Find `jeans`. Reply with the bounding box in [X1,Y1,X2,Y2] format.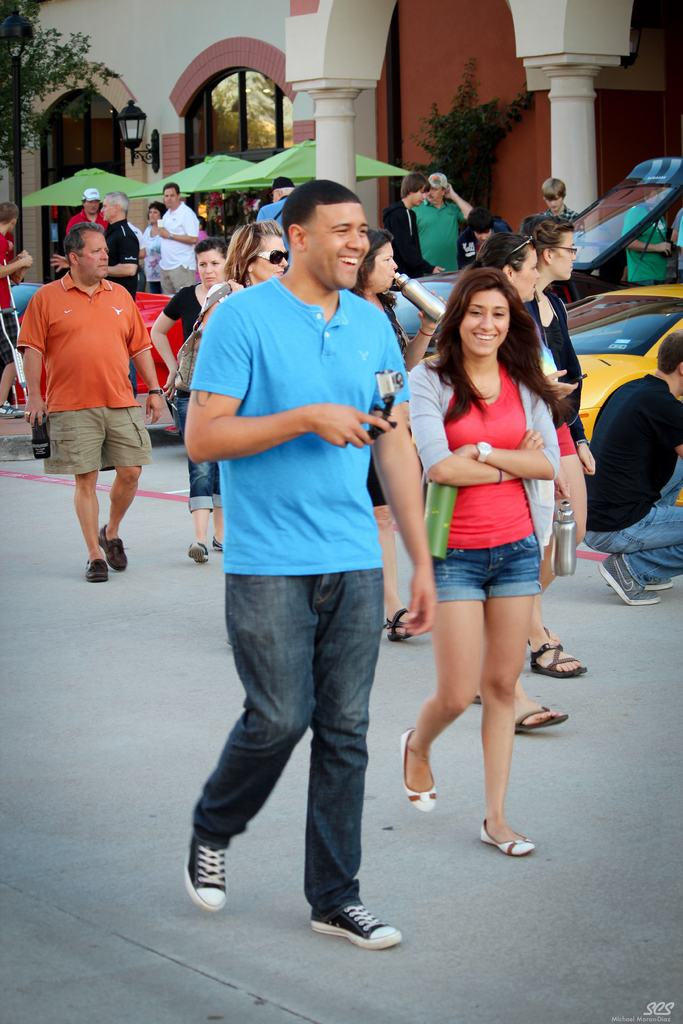
[45,404,151,472].
